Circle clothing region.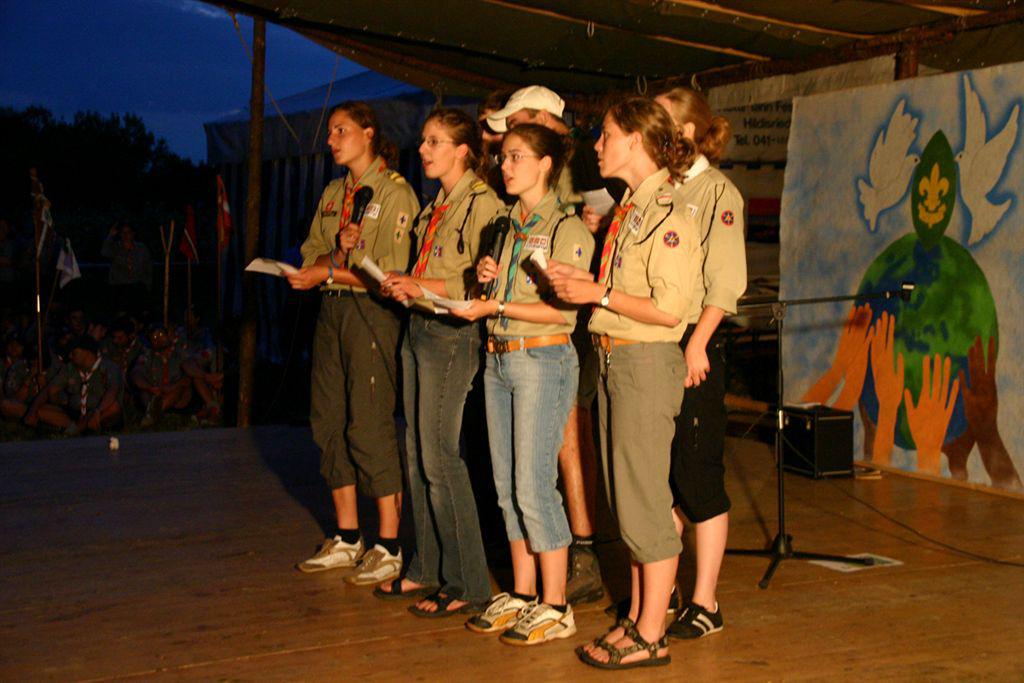
Region: detection(557, 152, 619, 224).
